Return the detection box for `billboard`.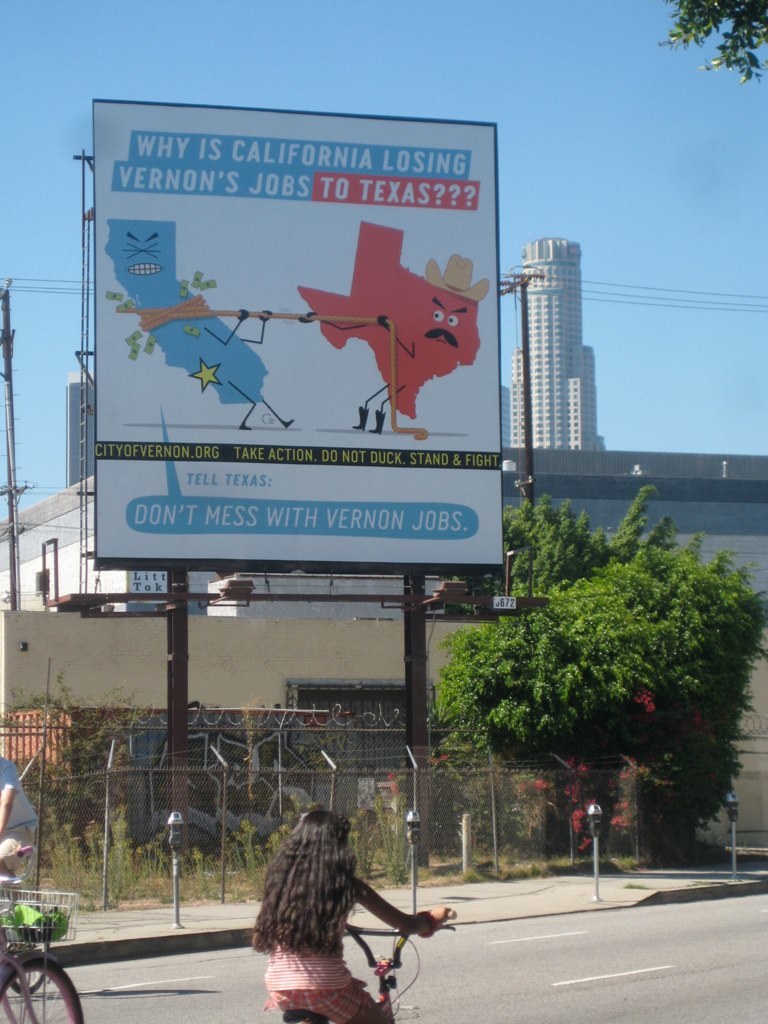
box=[108, 459, 498, 571].
